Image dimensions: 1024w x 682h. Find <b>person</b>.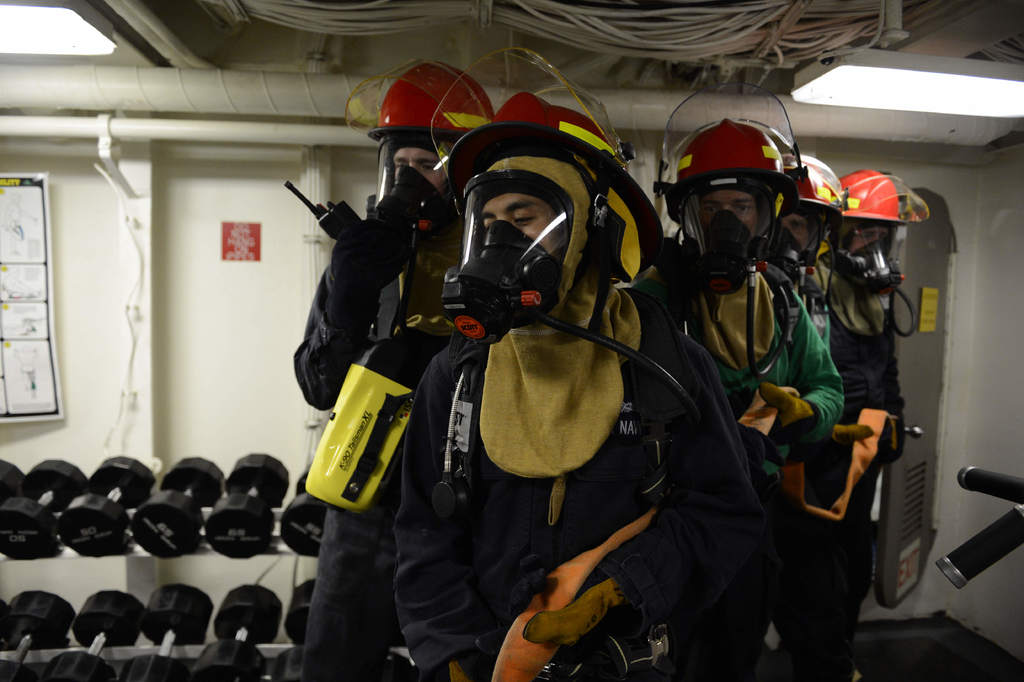
826, 167, 929, 681.
